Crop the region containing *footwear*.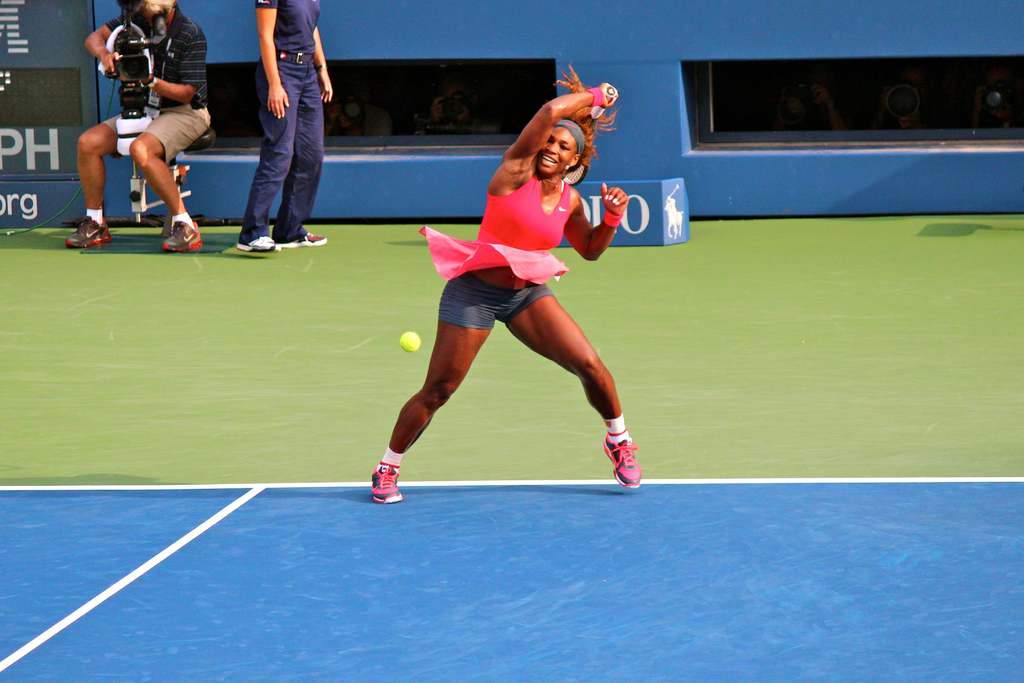
Crop region: 600/406/662/490.
